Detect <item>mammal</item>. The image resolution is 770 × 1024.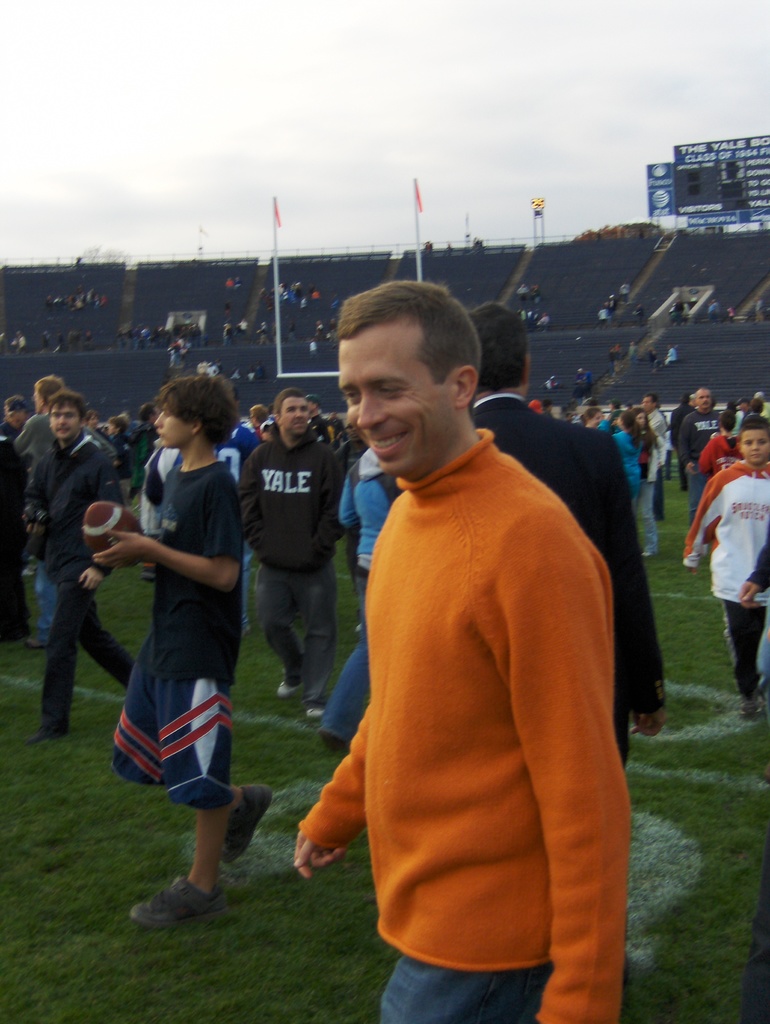
locate(537, 309, 554, 333).
